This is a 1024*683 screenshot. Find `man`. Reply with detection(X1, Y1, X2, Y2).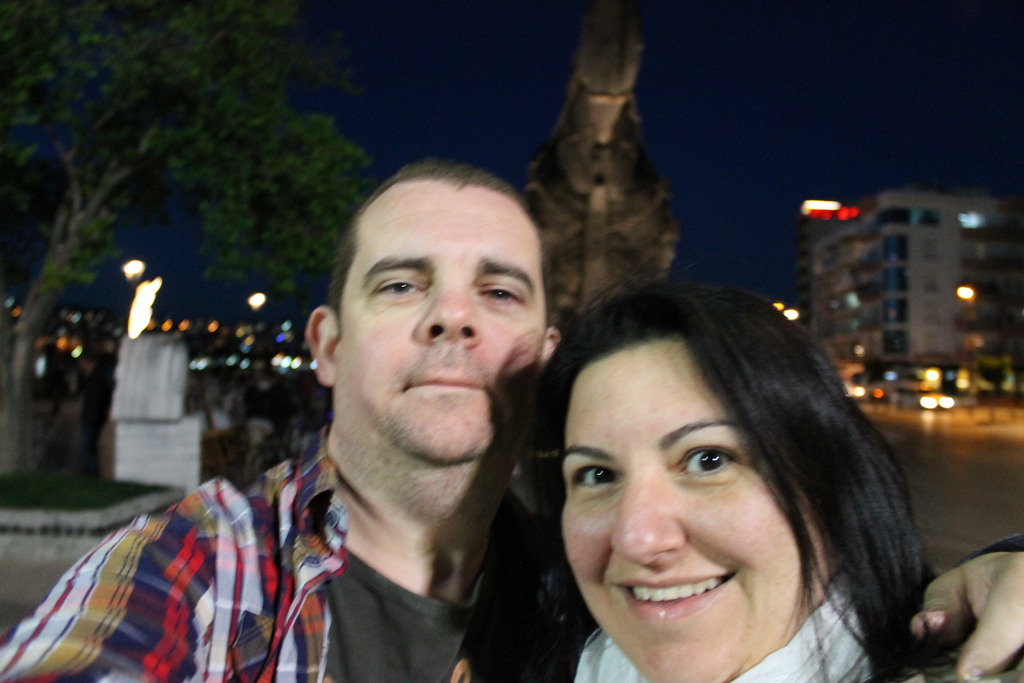
detection(0, 163, 1023, 682).
